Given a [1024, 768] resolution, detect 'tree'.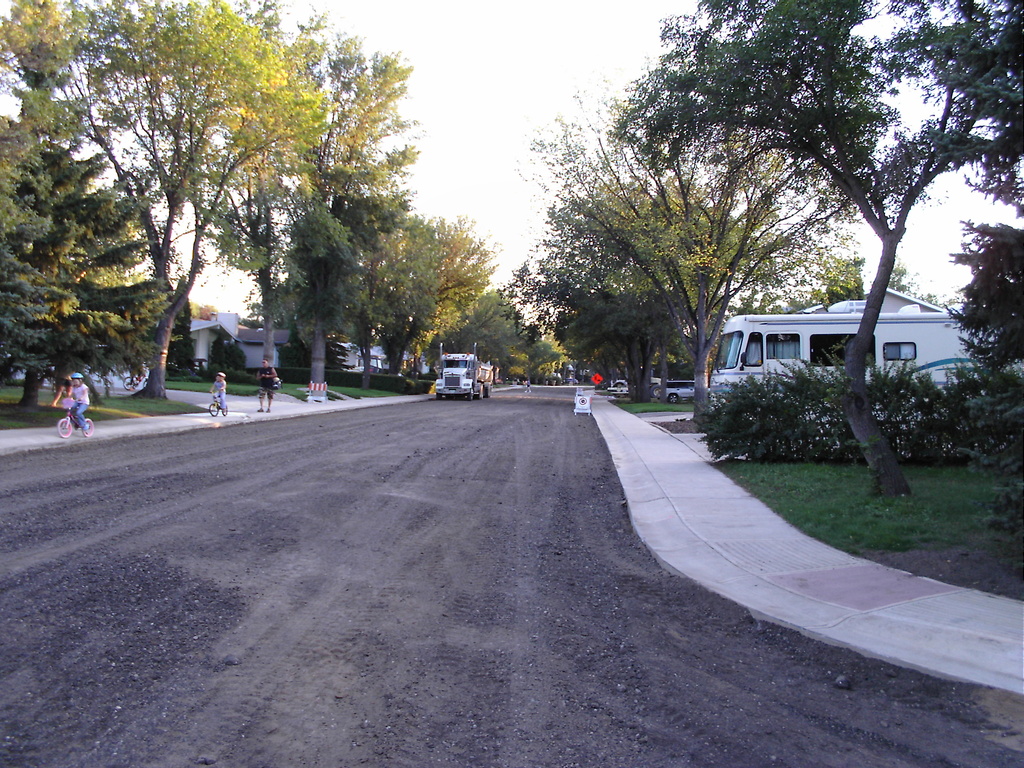
(x1=497, y1=309, x2=547, y2=378).
